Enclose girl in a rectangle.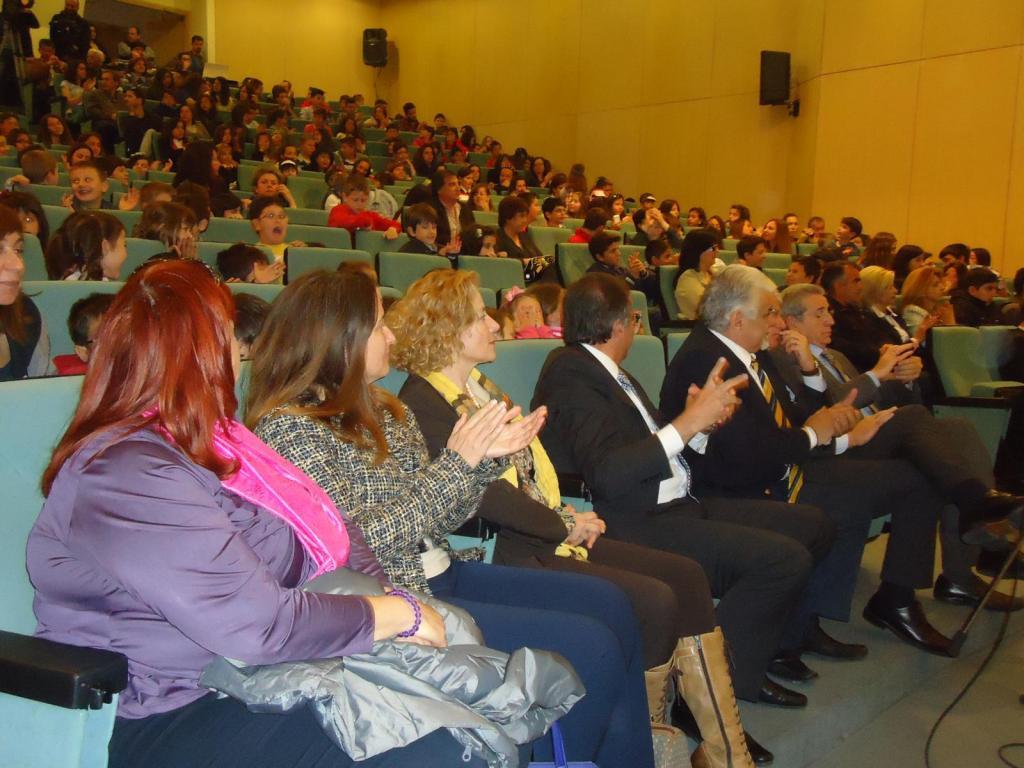
pyautogui.locateOnScreen(460, 223, 508, 255).
